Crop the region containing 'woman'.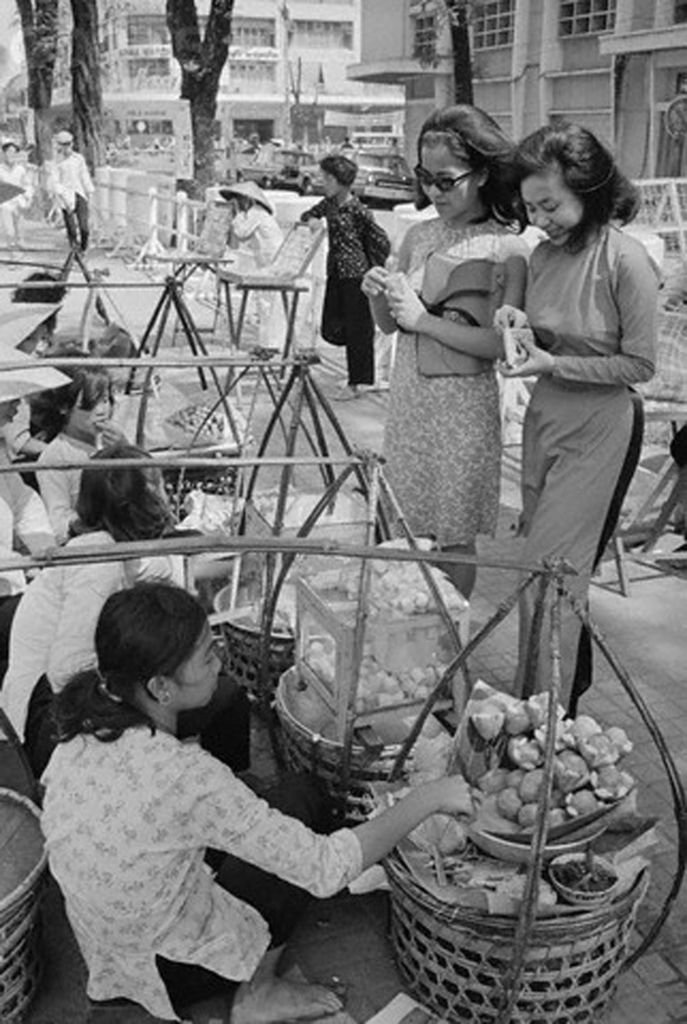
Crop region: crop(301, 154, 389, 398).
